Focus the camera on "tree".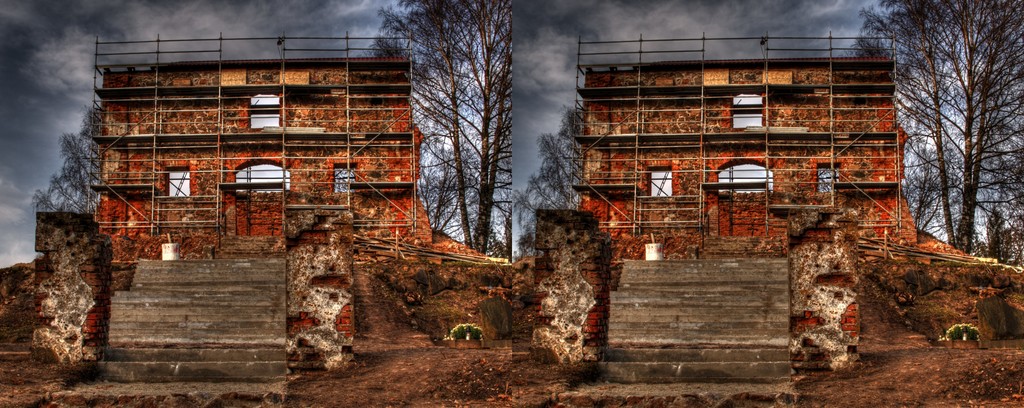
Focus region: box(27, 106, 99, 218).
